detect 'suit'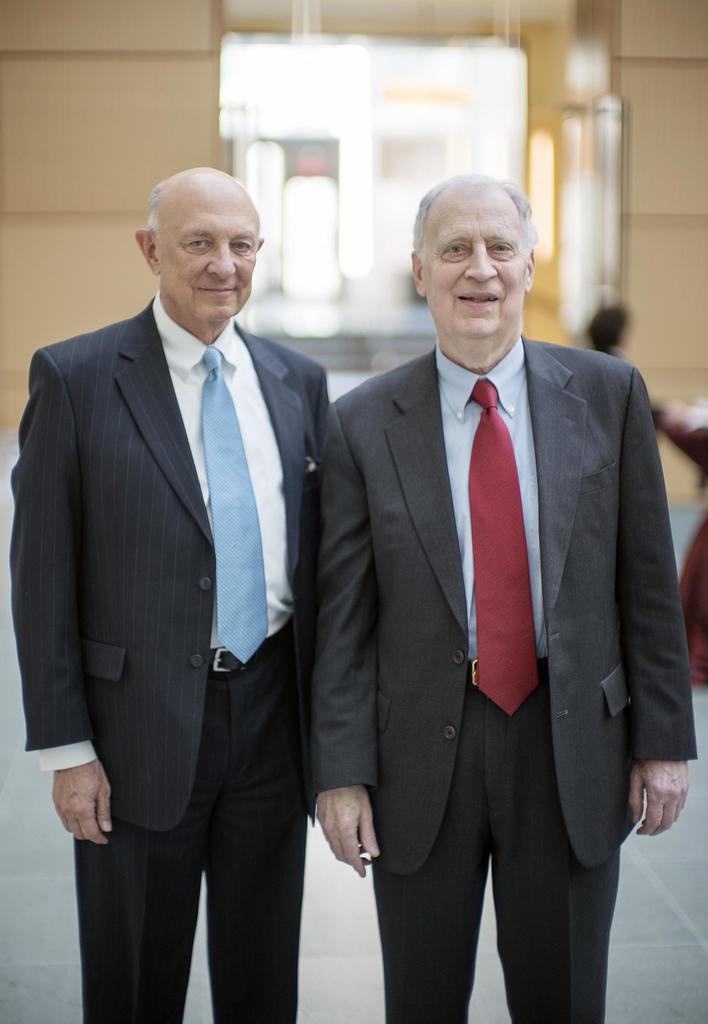
(325,170,668,1023)
